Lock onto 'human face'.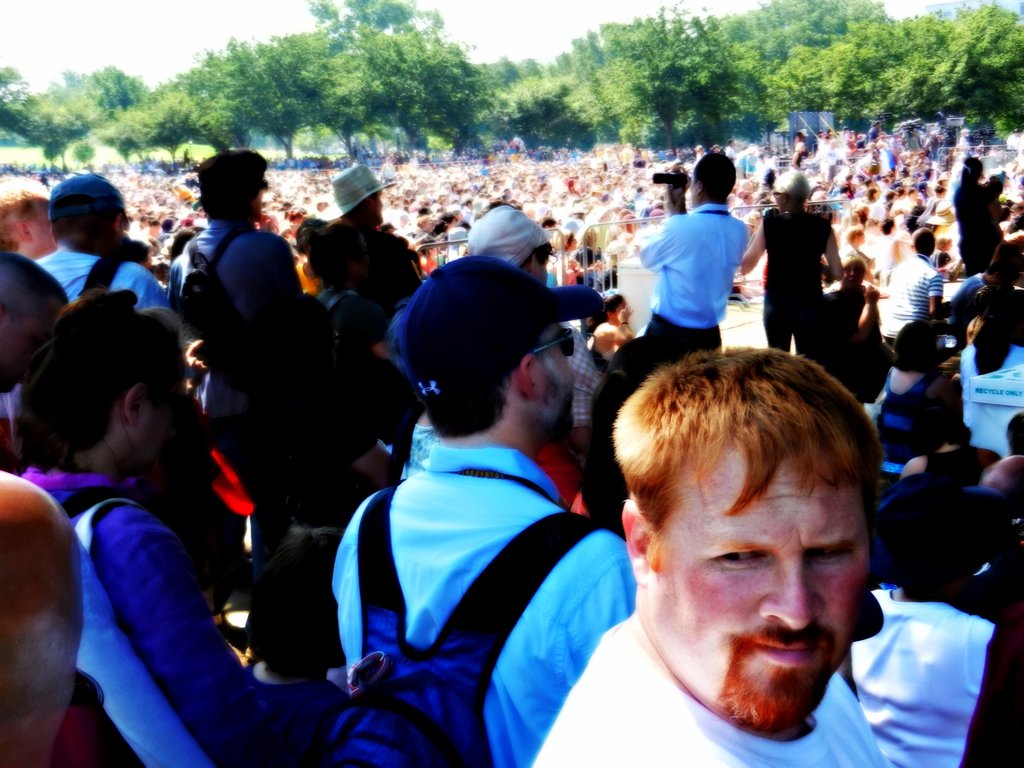
Locked: crop(689, 177, 694, 209).
